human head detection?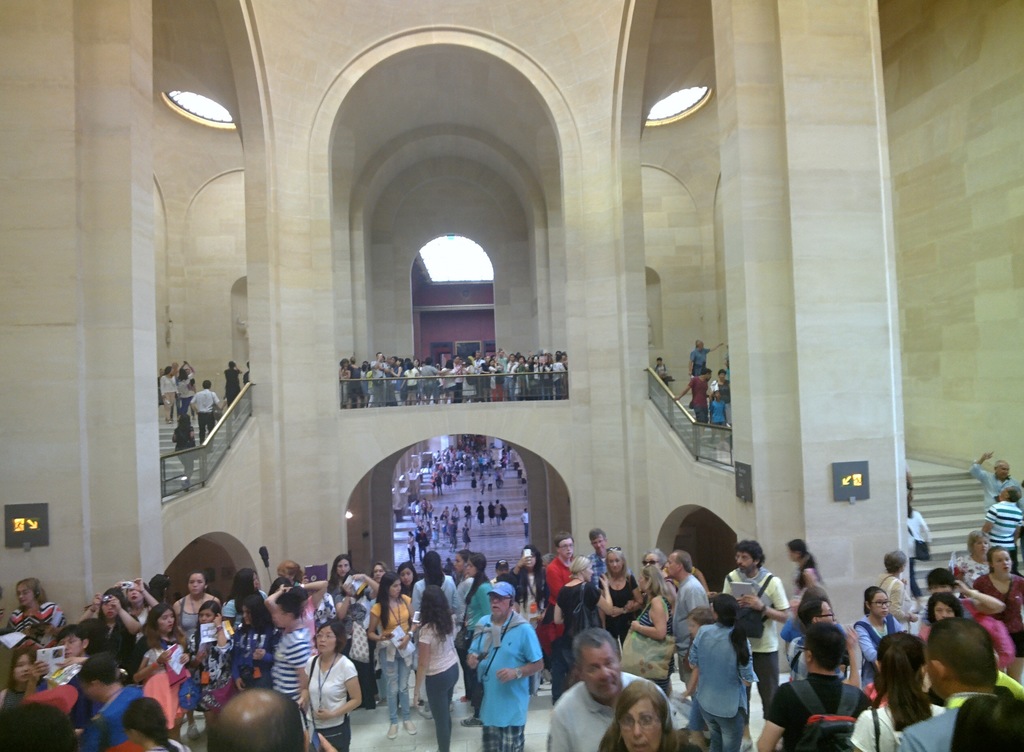
bbox(164, 364, 175, 378)
